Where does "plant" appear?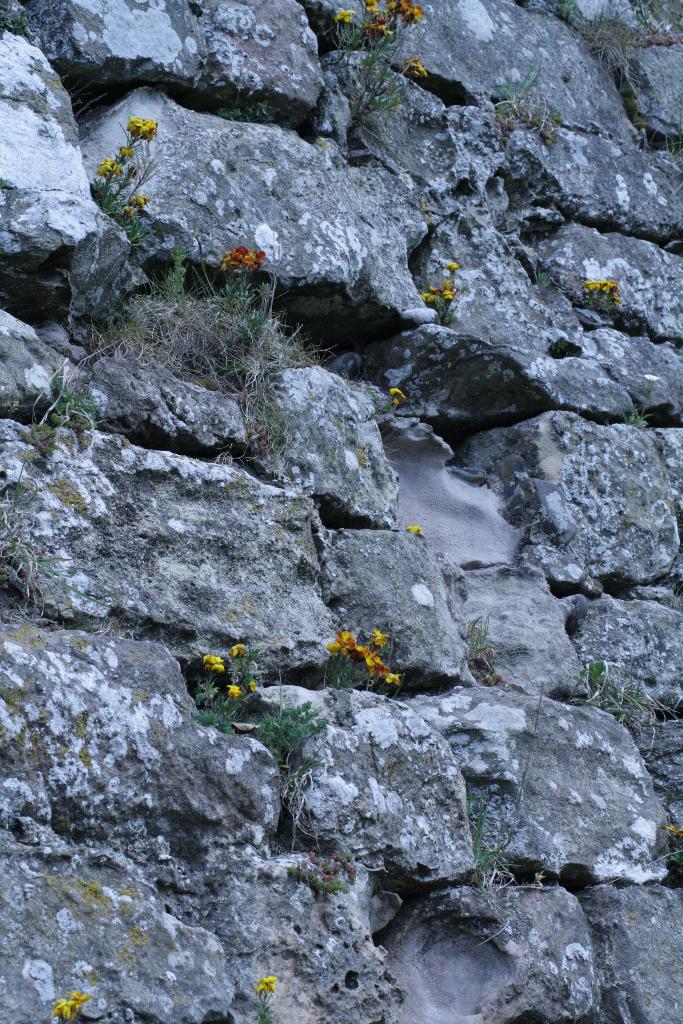
Appears at (left=257, top=691, right=325, bottom=749).
